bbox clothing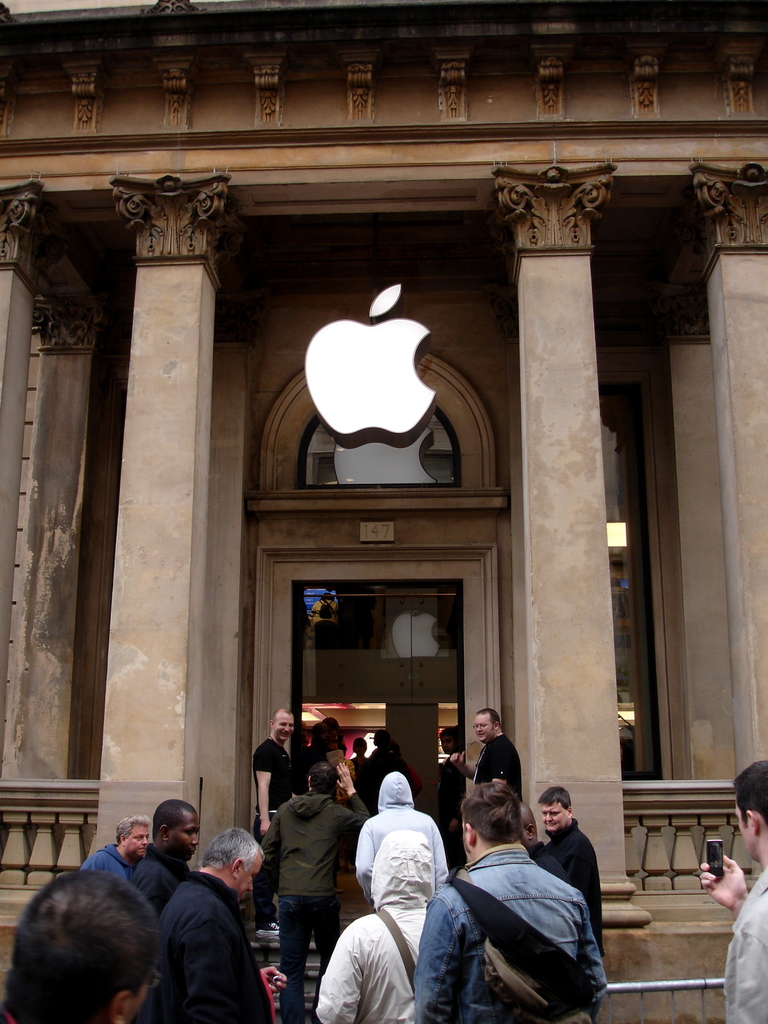
528, 814, 608, 931
